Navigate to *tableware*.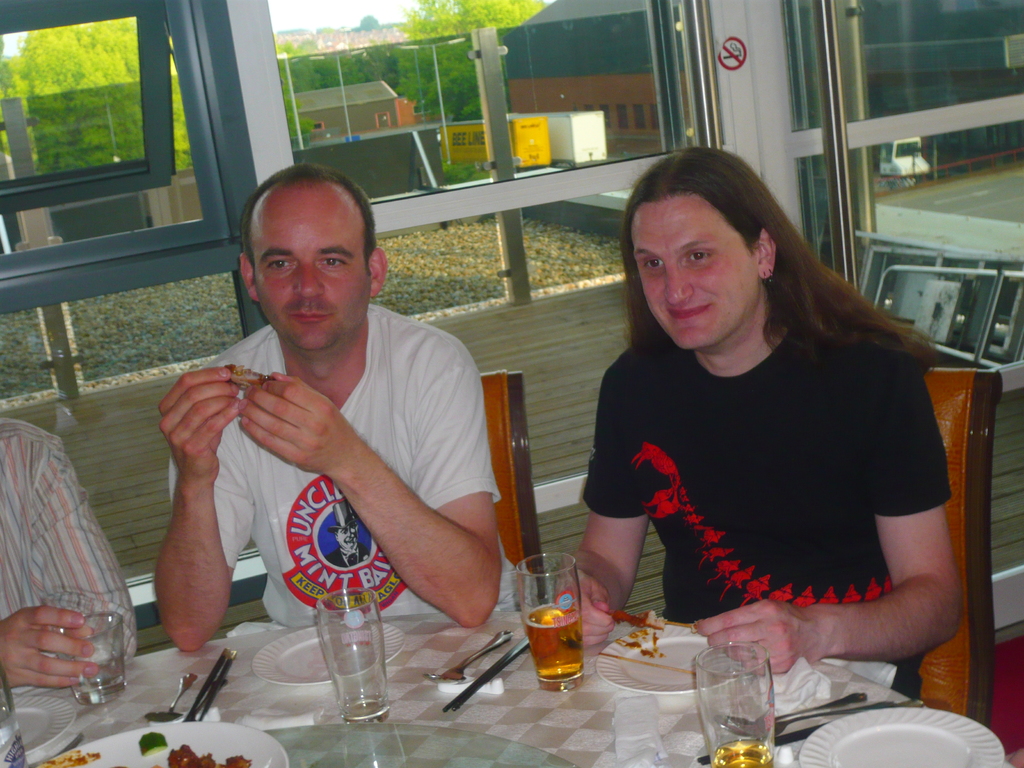
Navigation target: 682:639:780:767.
